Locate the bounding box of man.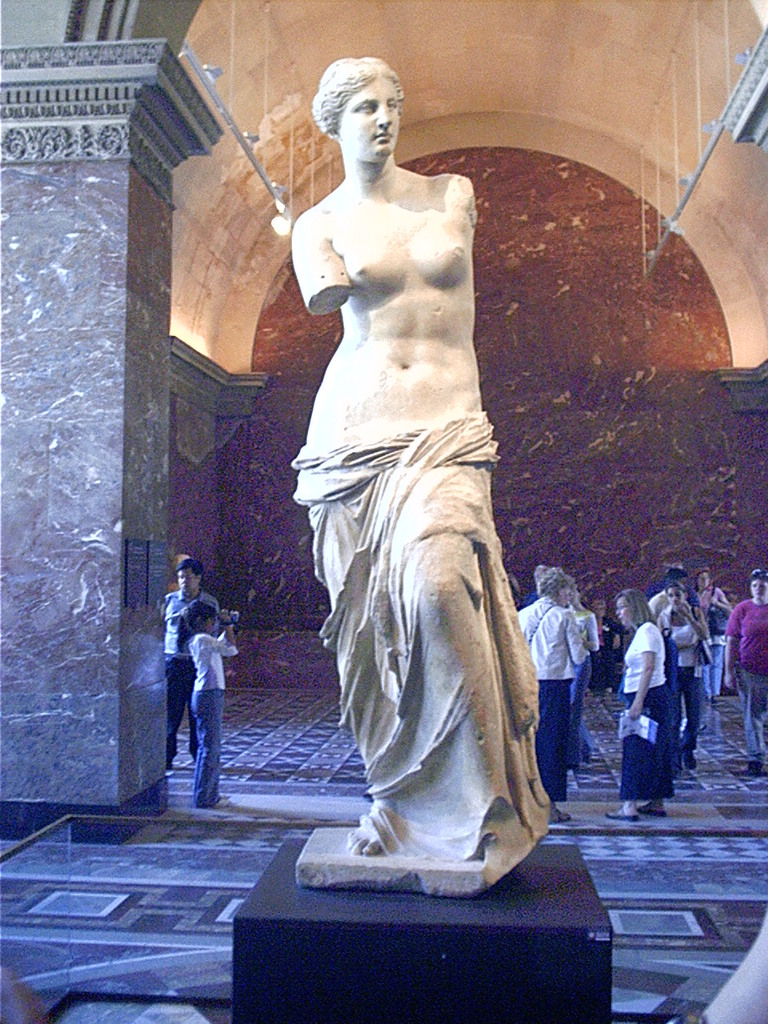
Bounding box: region(521, 570, 591, 822).
